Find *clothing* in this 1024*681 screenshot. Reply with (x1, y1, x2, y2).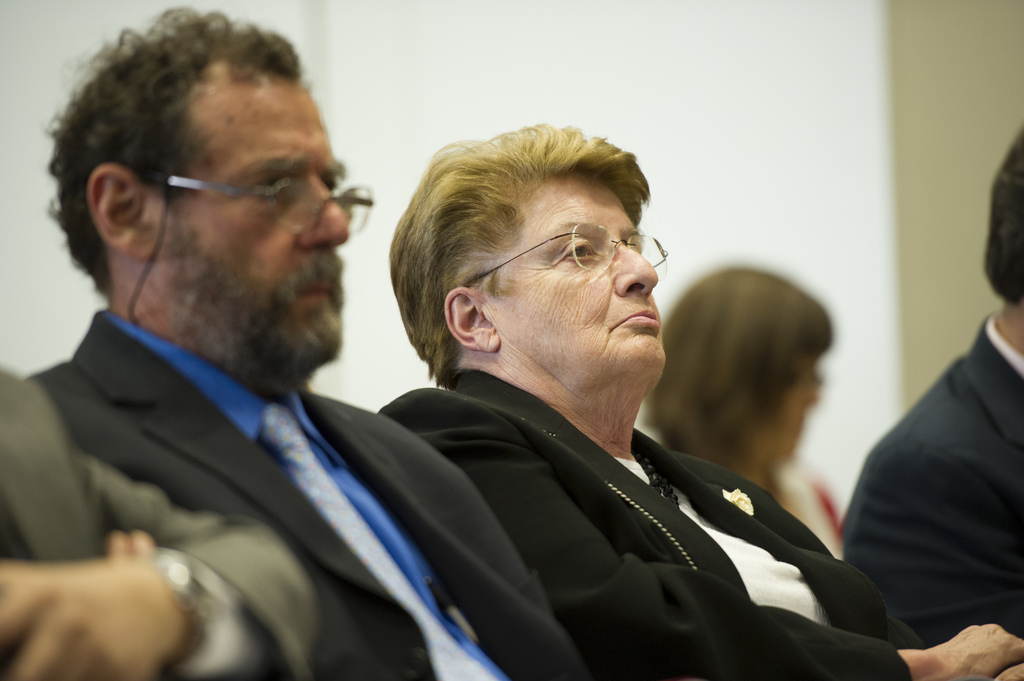
(378, 367, 939, 680).
